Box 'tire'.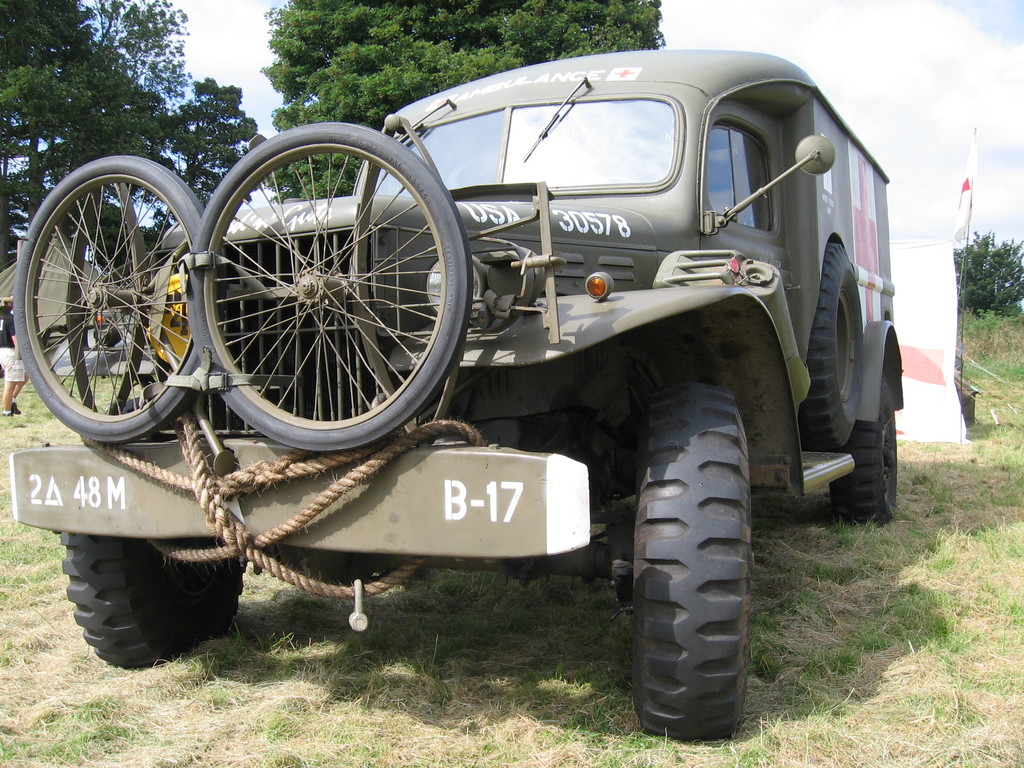
53,527,248,667.
